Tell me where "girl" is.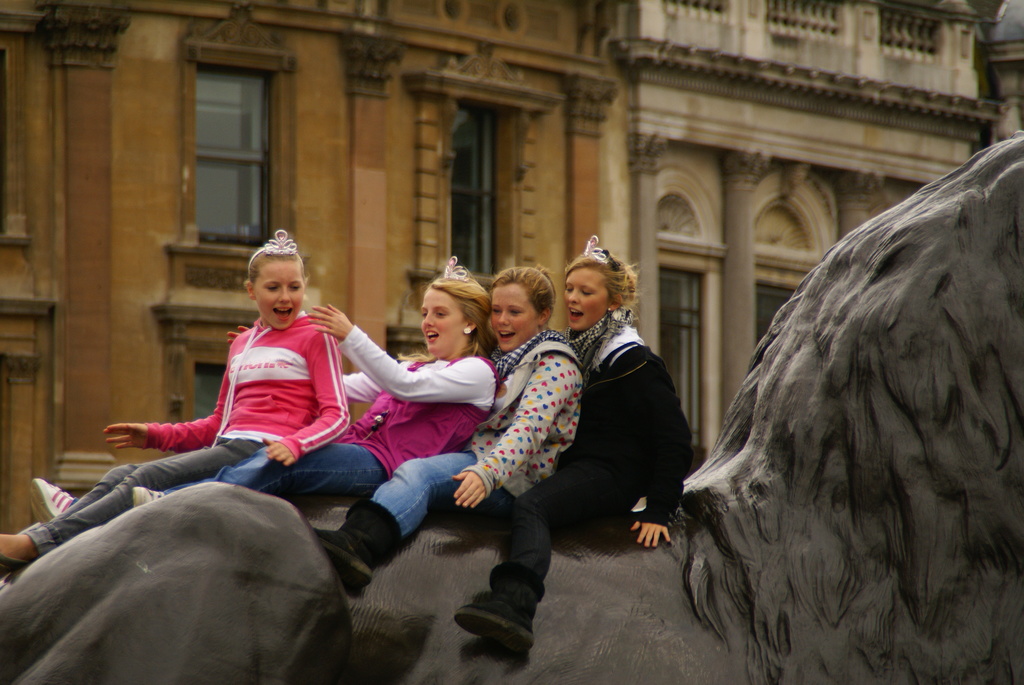
"girl" is at (0, 234, 365, 573).
